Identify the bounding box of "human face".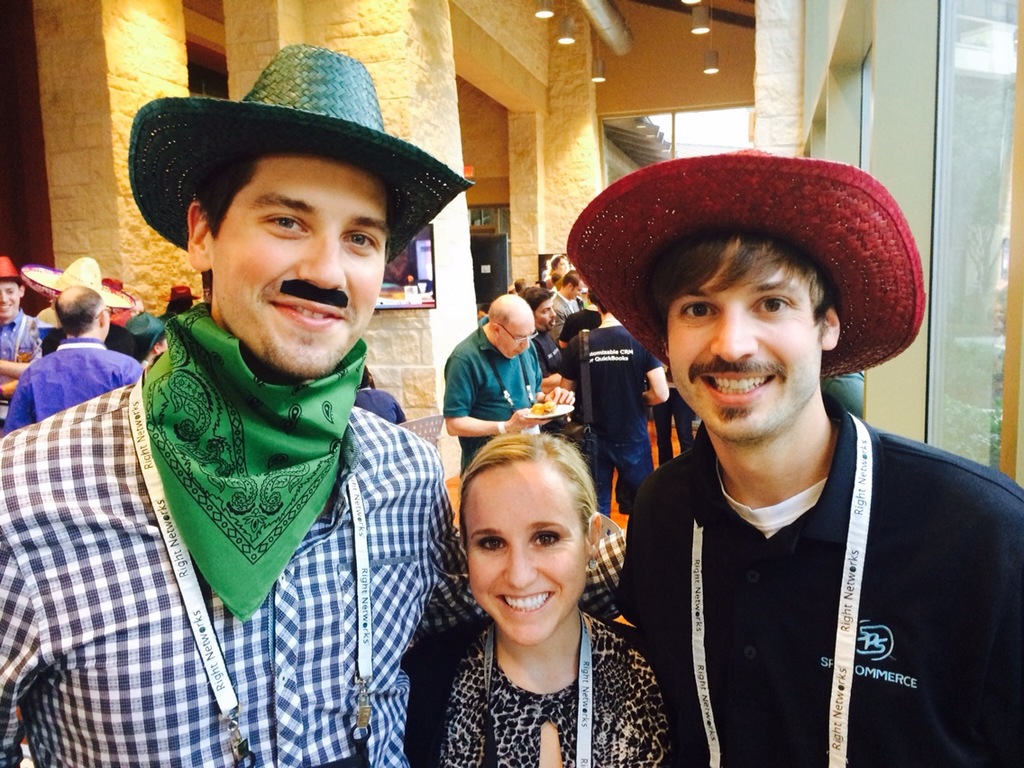
[214,156,389,378].
